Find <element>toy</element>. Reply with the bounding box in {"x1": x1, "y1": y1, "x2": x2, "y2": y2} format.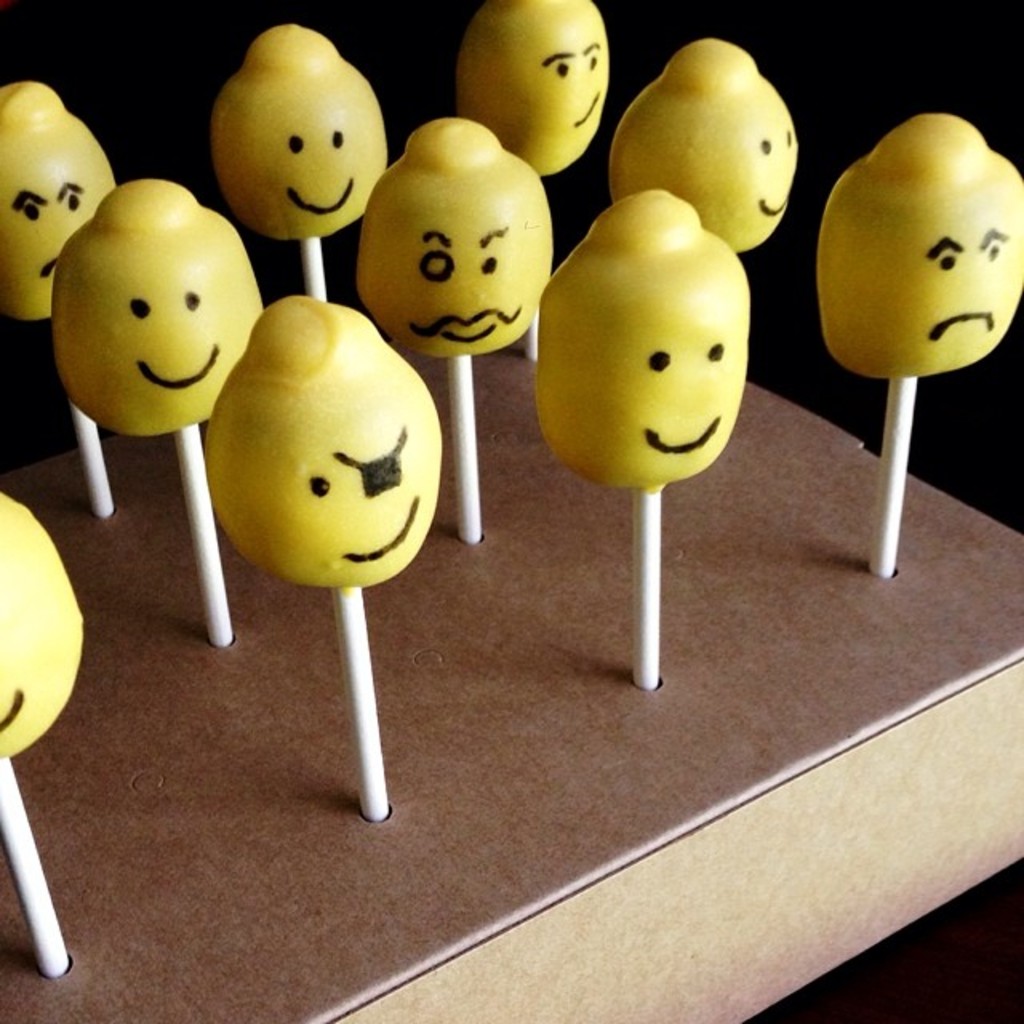
{"x1": 522, "y1": 186, "x2": 739, "y2": 693}.
